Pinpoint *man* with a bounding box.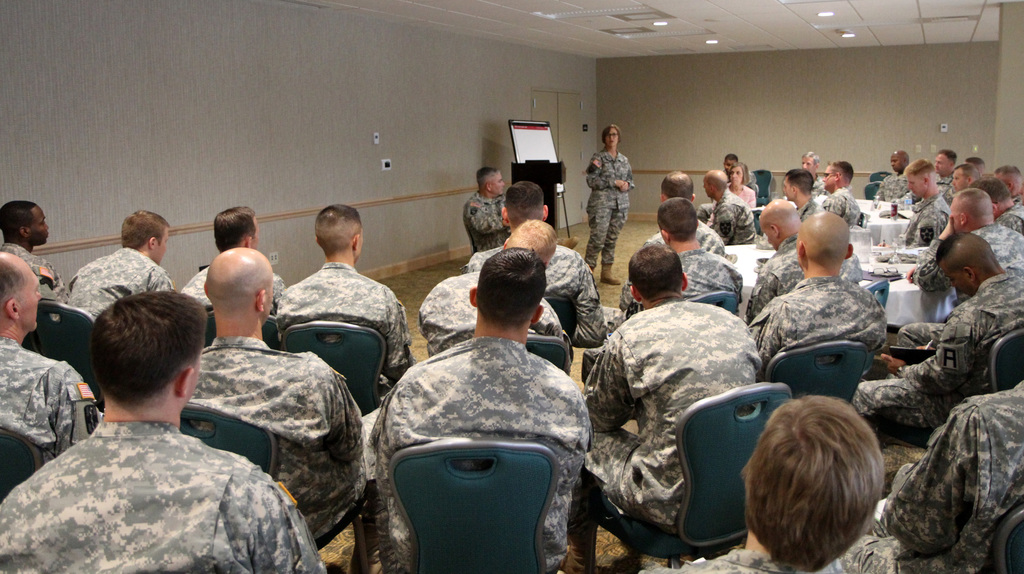
detection(463, 167, 507, 247).
